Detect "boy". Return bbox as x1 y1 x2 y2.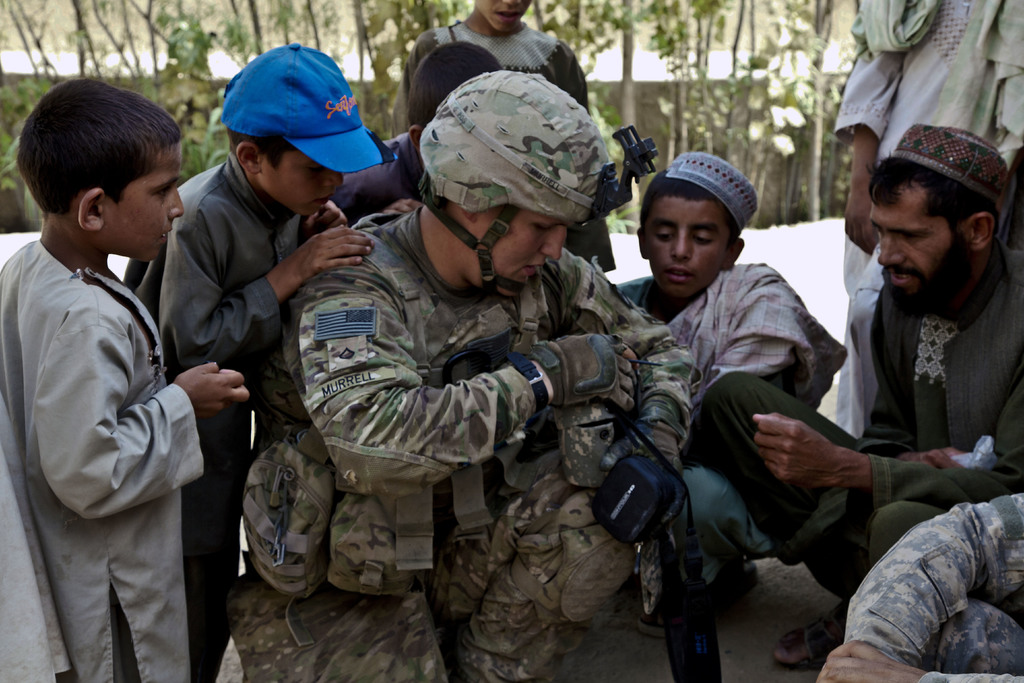
1 78 250 680.
